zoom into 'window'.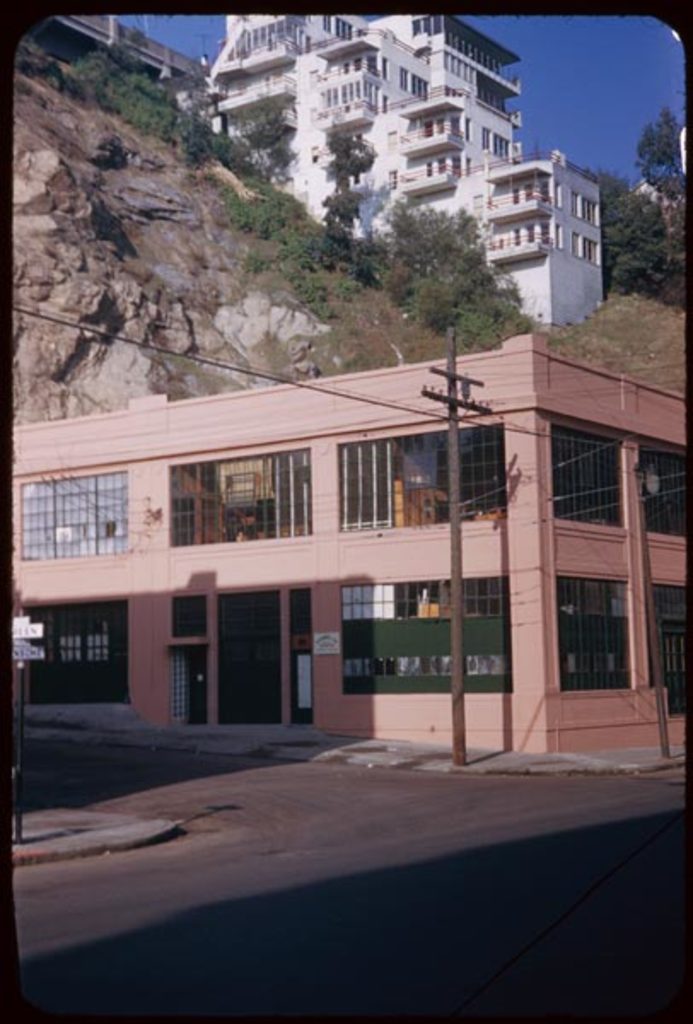
Zoom target: {"x1": 345, "y1": 433, "x2": 509, "y2": 527}.
